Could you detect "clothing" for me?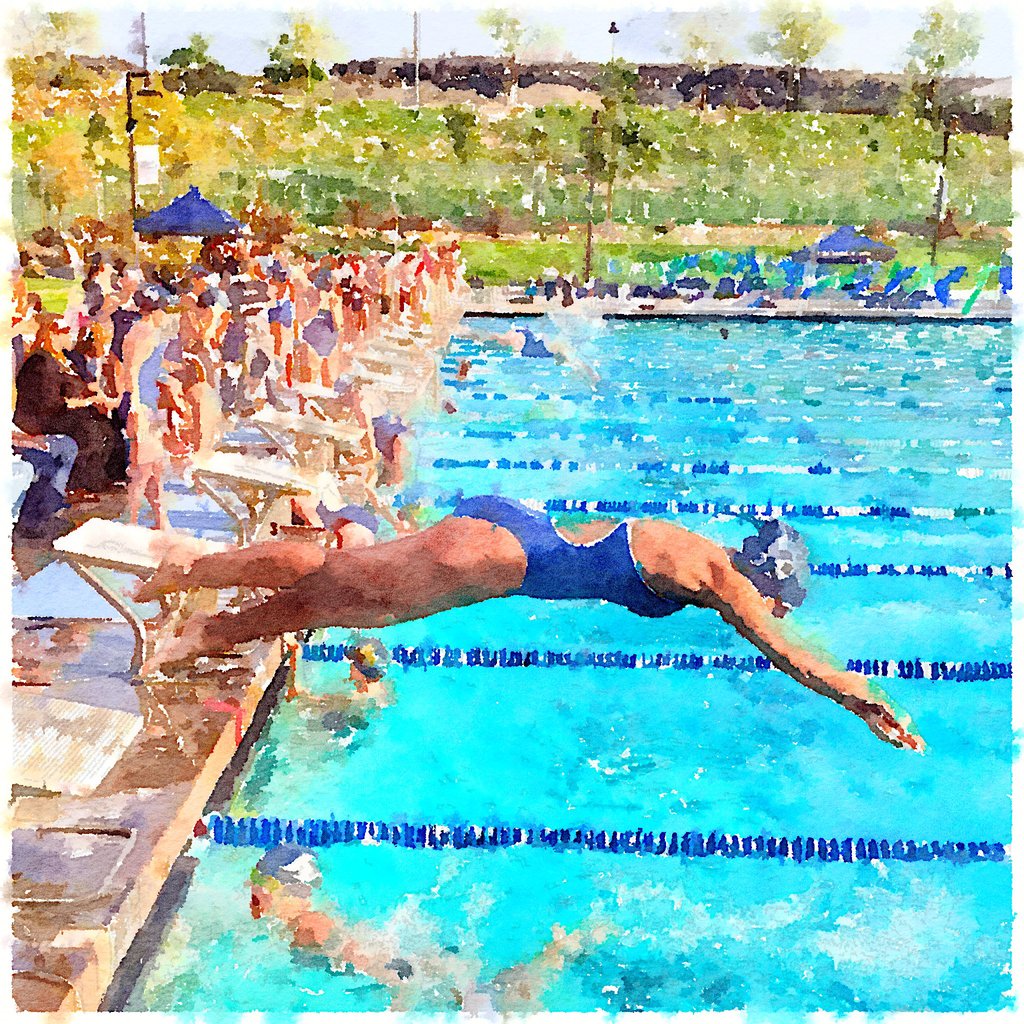
Detection result: rect(22, 335, 131, 495).
